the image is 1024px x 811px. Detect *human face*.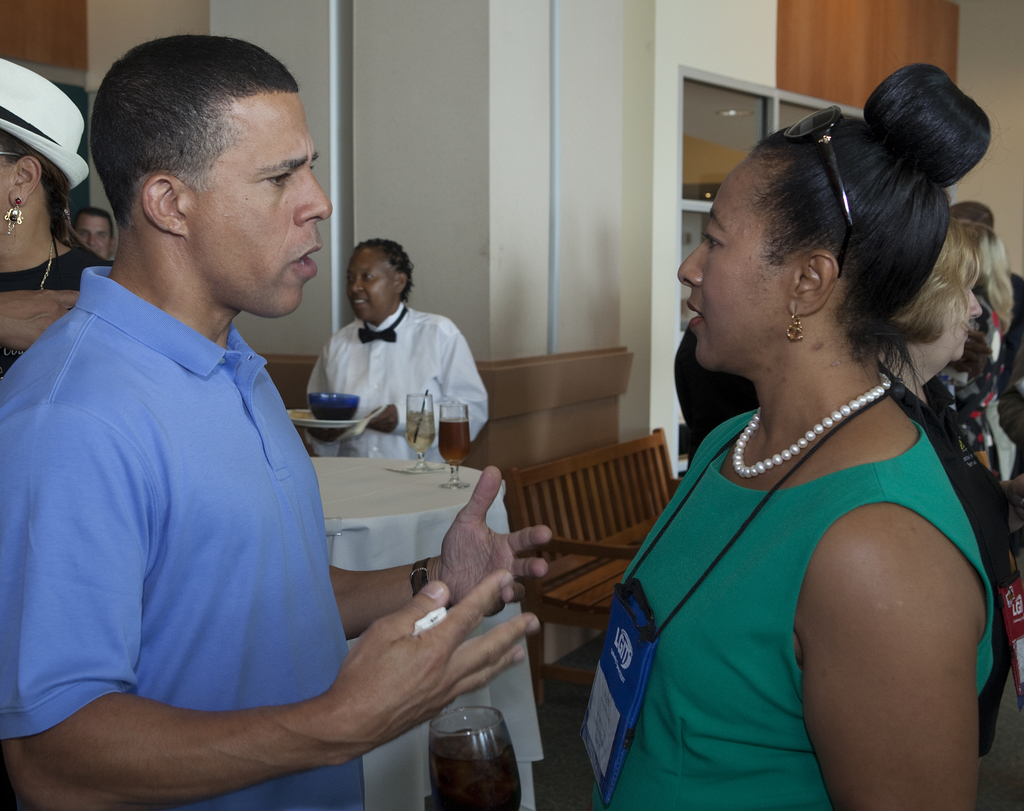
Detection: (left=937, top=284, right=980, bottom=363).
